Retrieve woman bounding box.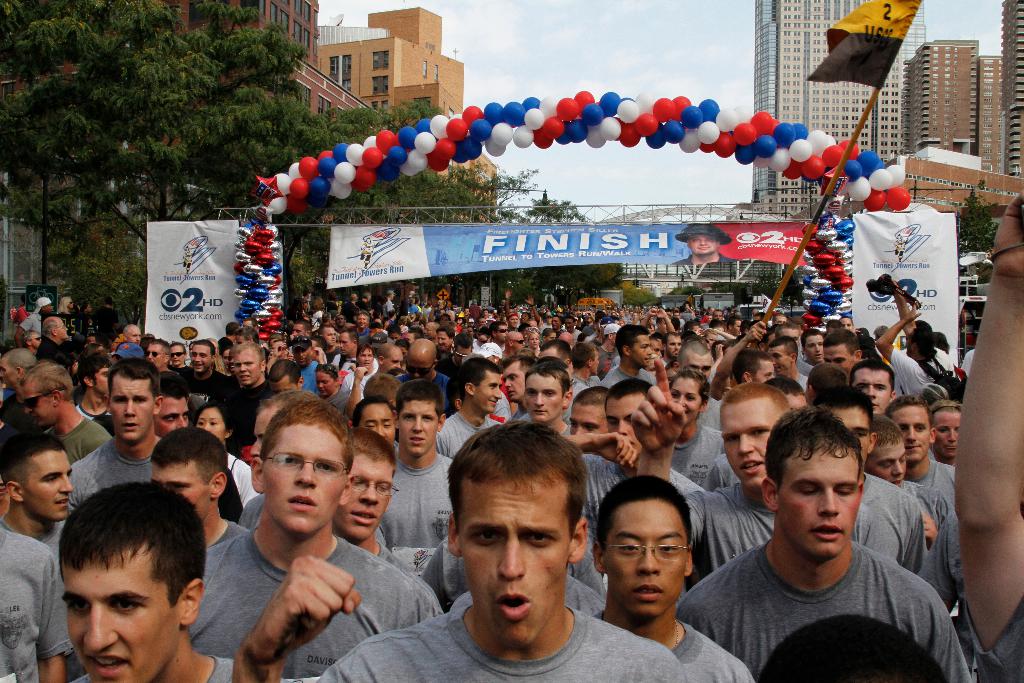
Bounding box: <region>317, 362, 356, 415</region>.
